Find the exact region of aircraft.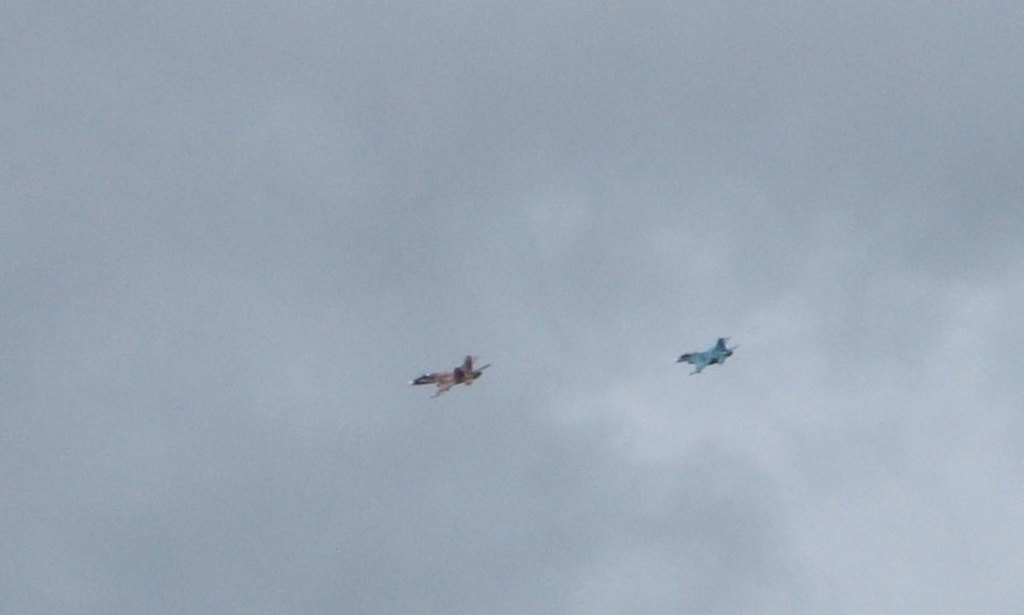
Exact region: crop(407, 350, 490, 401).
